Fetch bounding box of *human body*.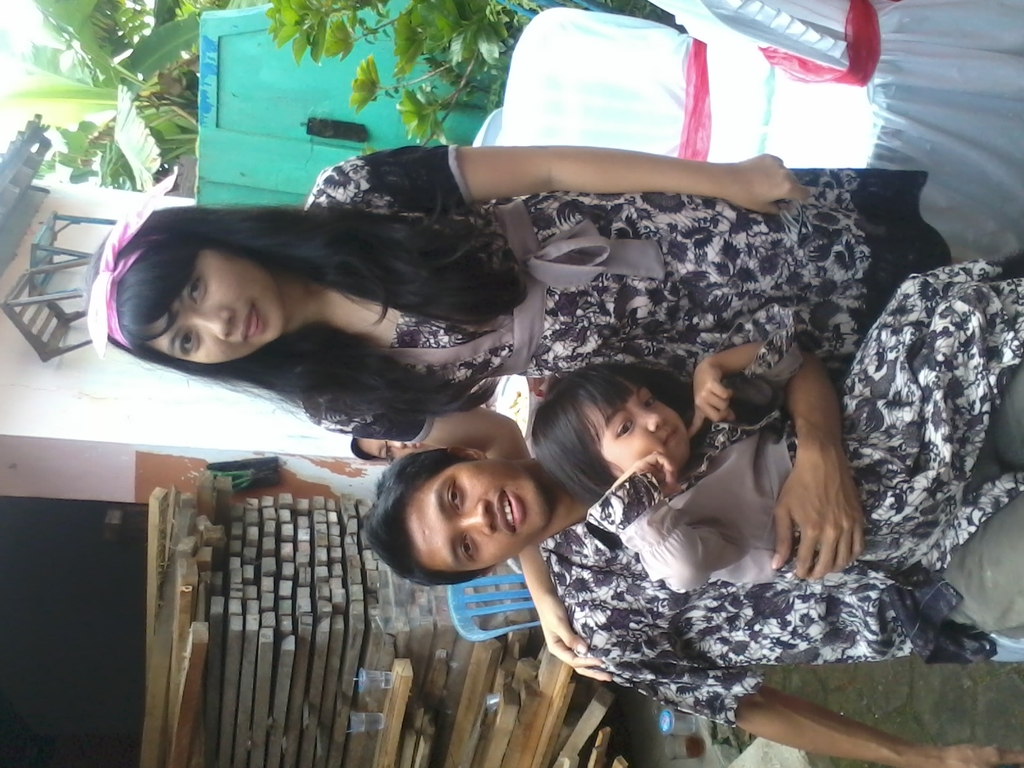
Bbox: 103,137,950,685.
